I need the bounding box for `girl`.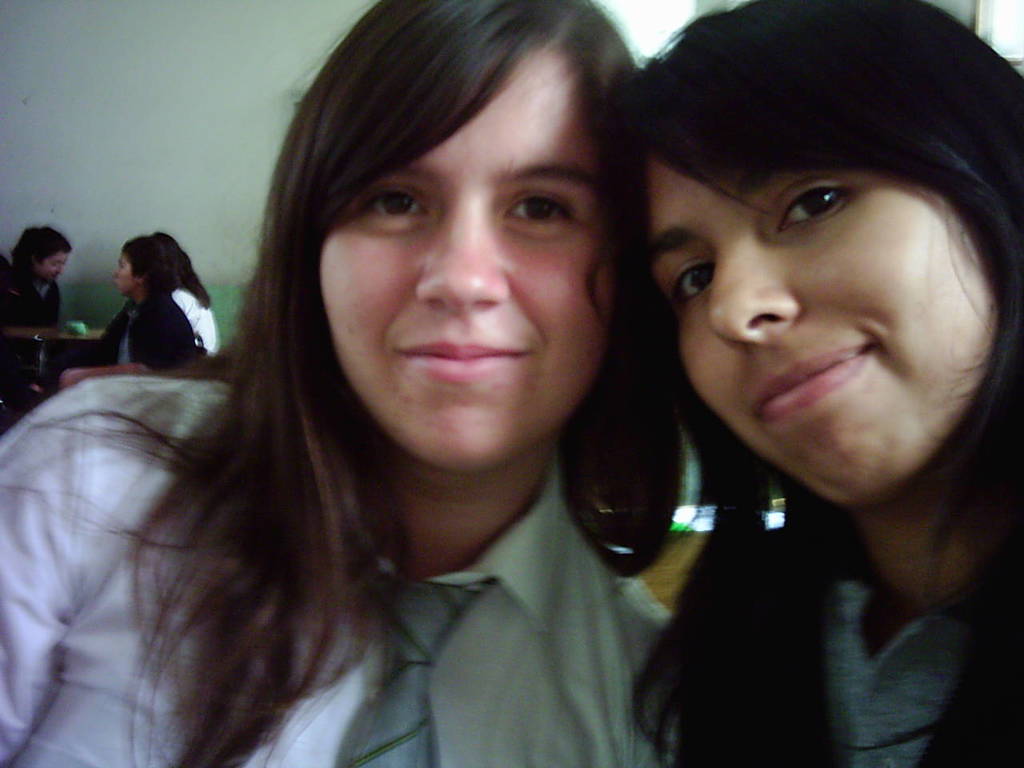
Here it is: region(83, 242, 198, 386).
